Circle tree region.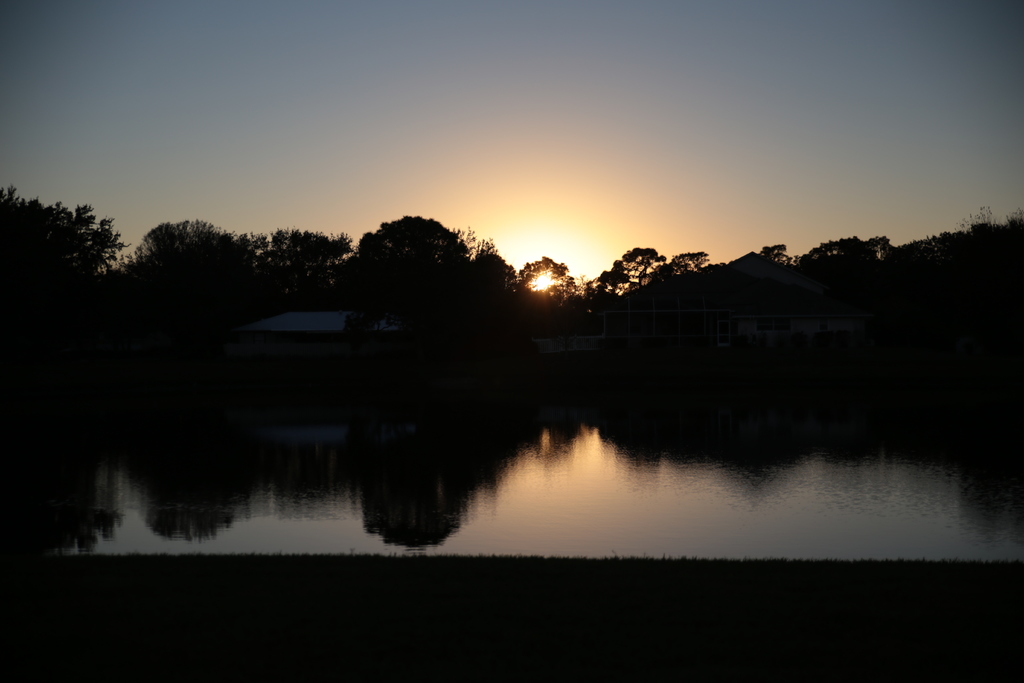
Region: [792,232,895,273].
